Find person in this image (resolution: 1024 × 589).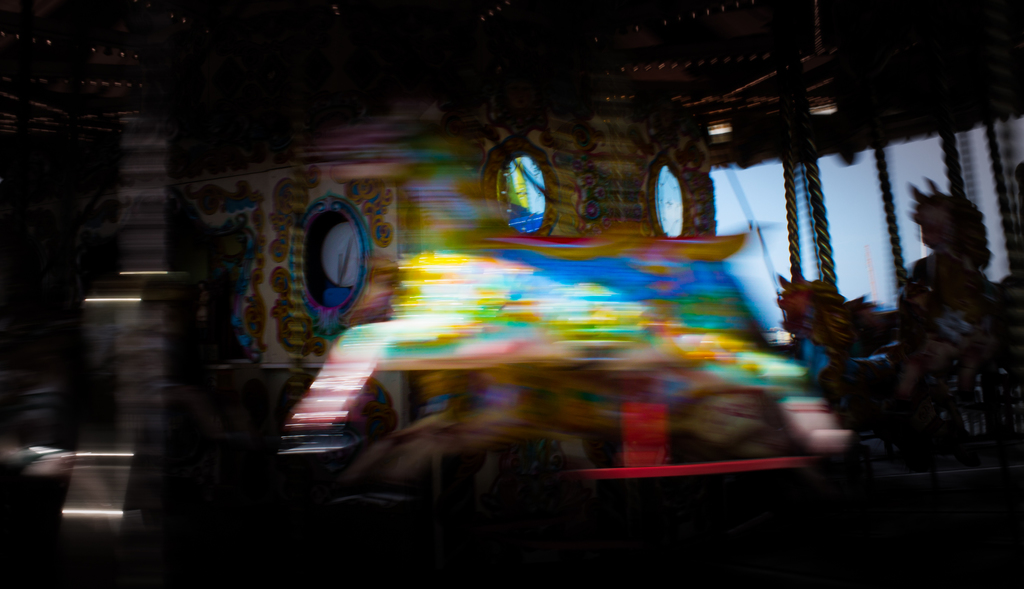
bbox(893, 152, 1000, 468).
